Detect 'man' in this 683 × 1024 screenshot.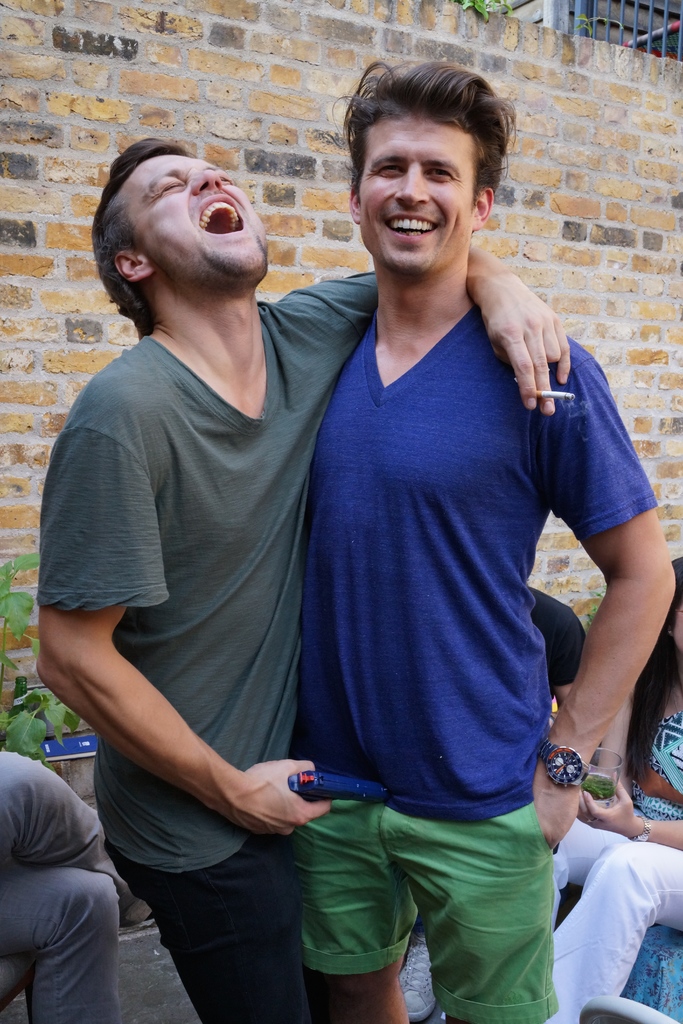
Detection: [left=310, top=61, right=678, bottom=1023].
